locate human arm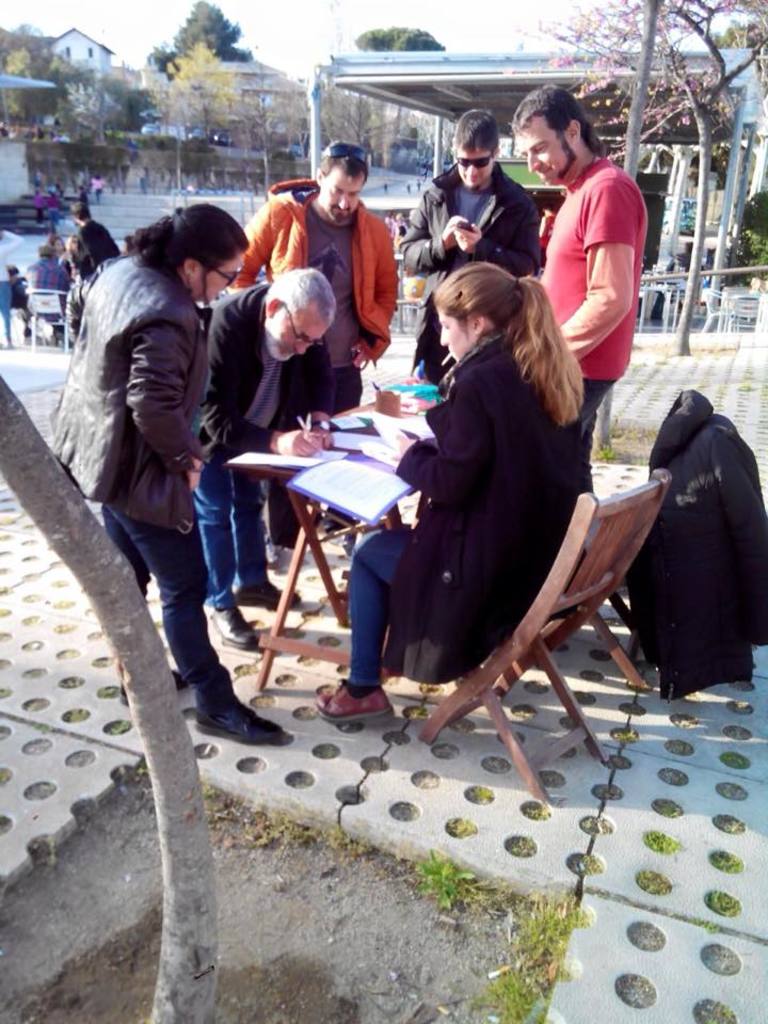
211/306/331/457
